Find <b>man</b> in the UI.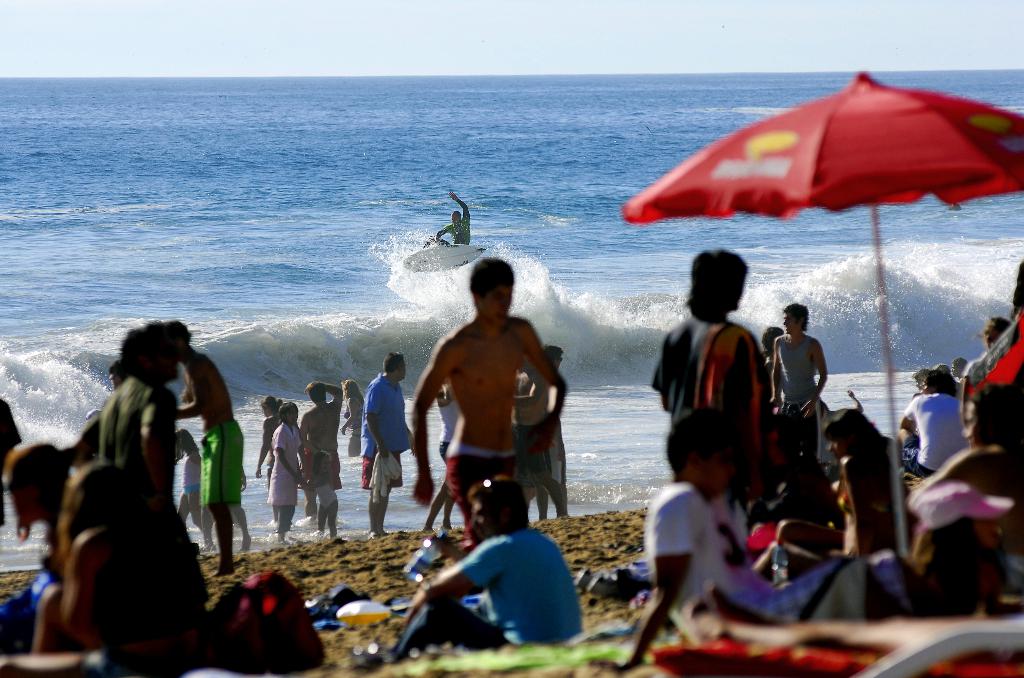
UI element at [left=418, top=255, right=550, bottom=542].
